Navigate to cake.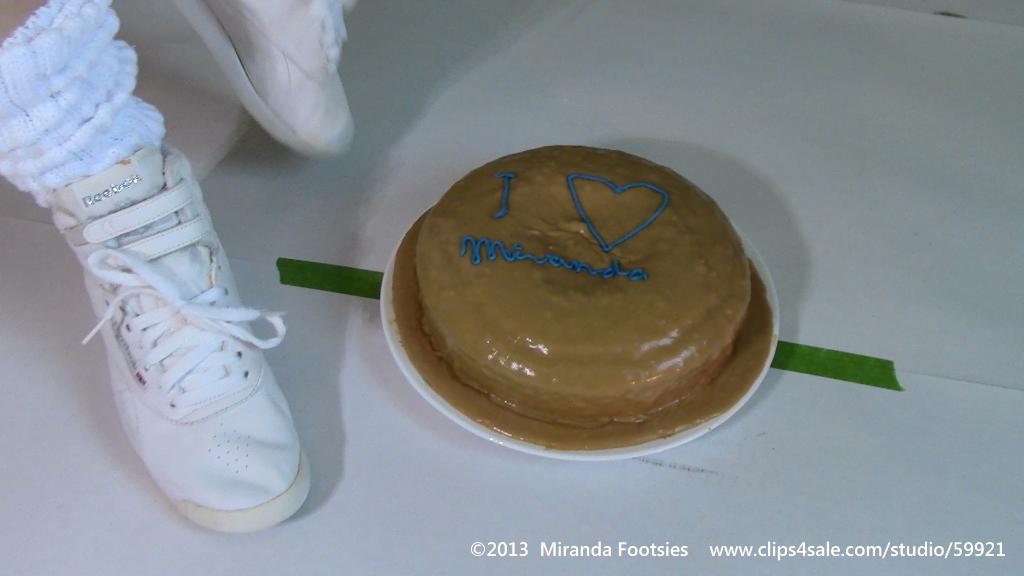
Navigation target: 395:146:775:450.
